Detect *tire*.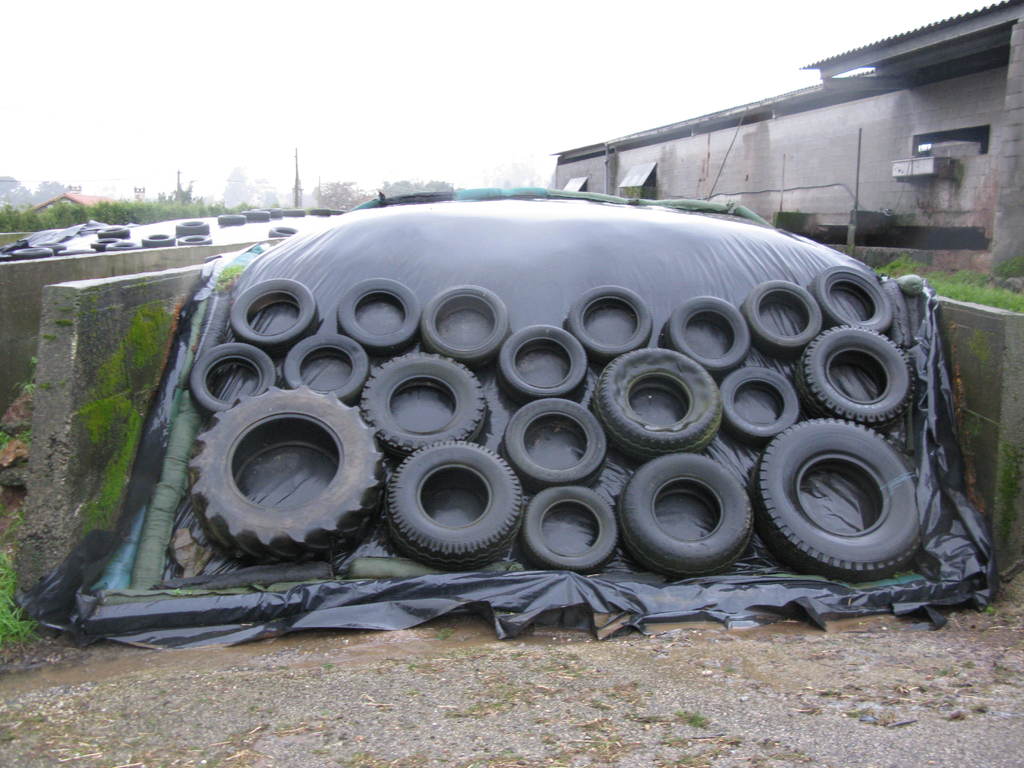
Detected at bbox(284, 209, 305, 215).
